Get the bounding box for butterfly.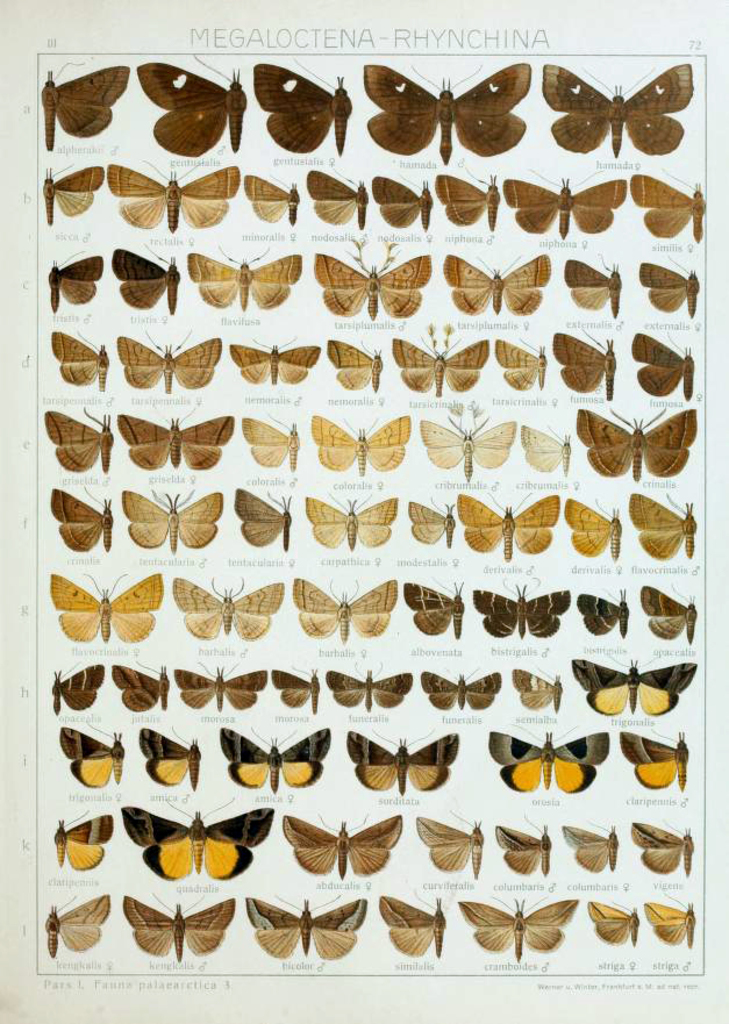
l=50, t=484, r=119, b=558.
